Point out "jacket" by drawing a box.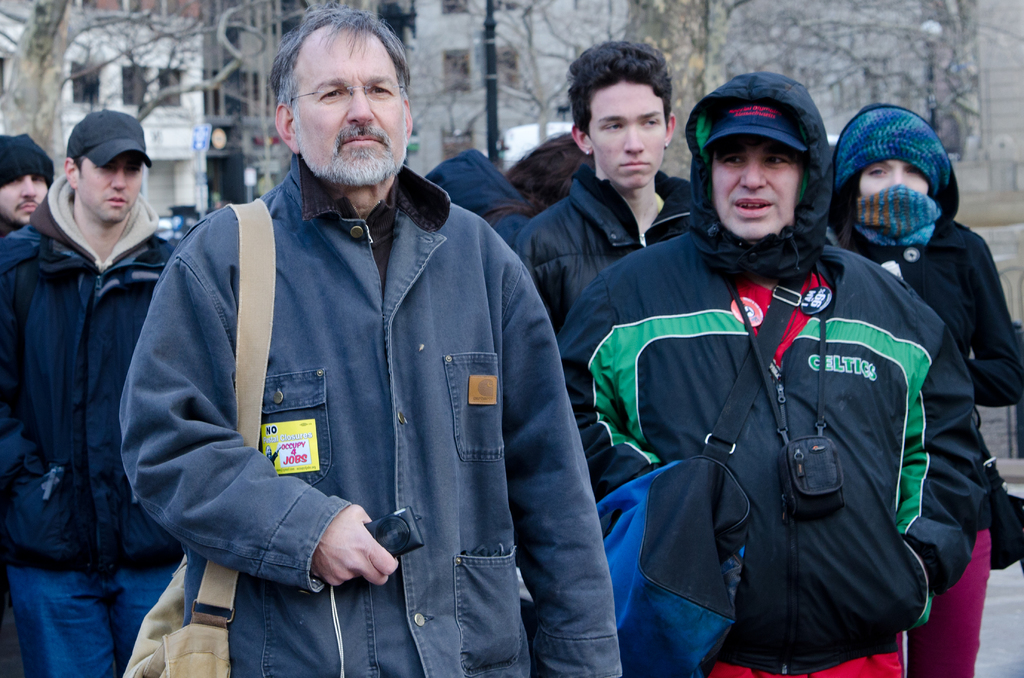
region(556, 68, 981, 676).
